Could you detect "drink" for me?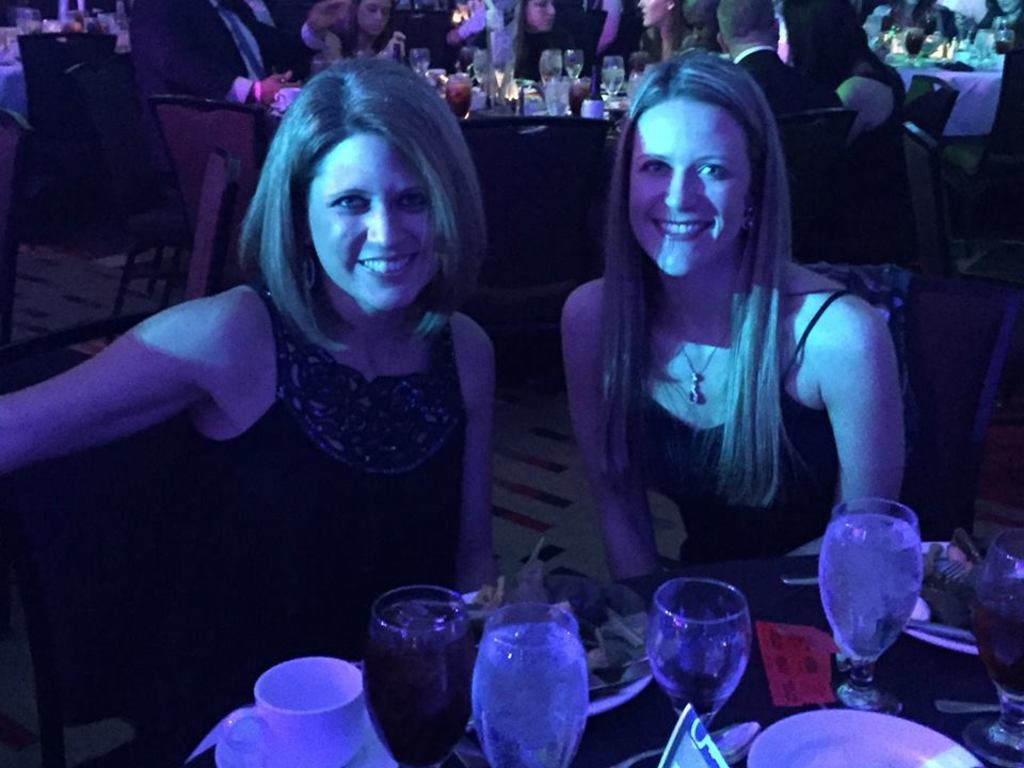
Detection result: [left=601, top=51, right=626, bottom=97].
